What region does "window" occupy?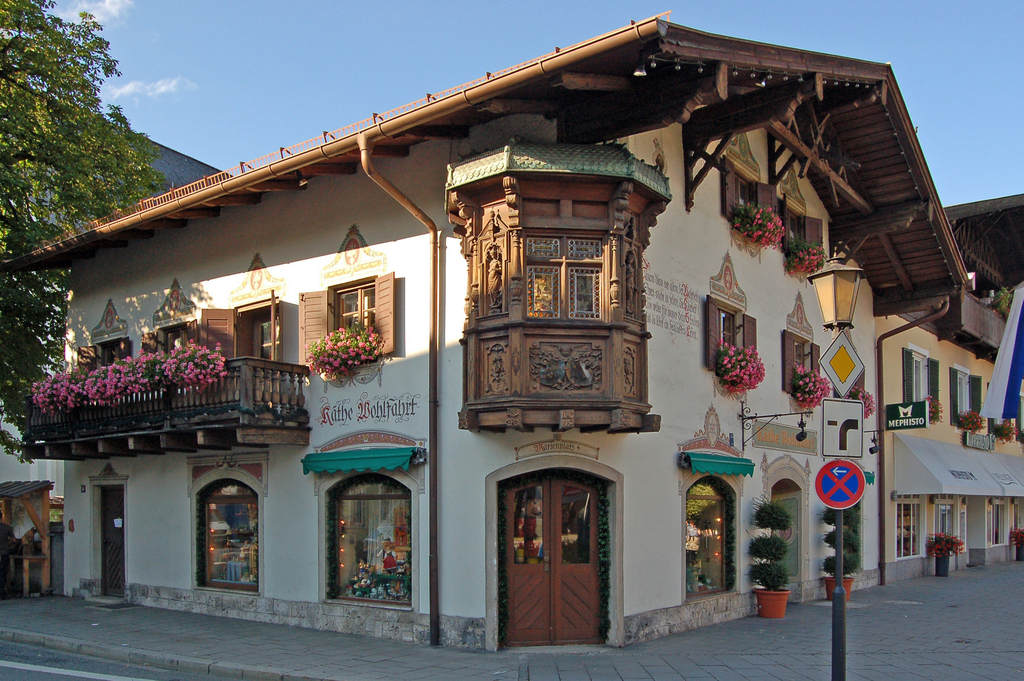
Rect(527, 265, 561, 315).
